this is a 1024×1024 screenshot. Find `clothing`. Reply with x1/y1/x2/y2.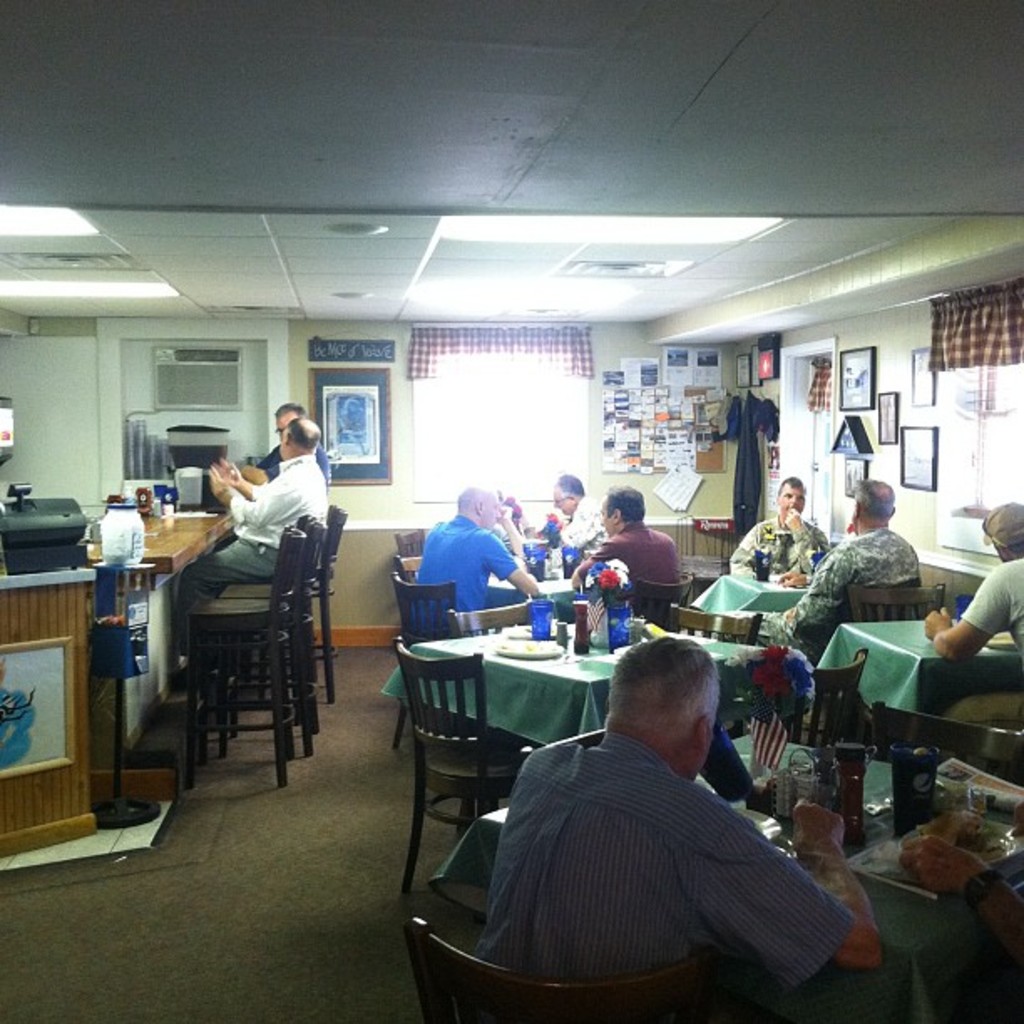
557/492/609/537.
